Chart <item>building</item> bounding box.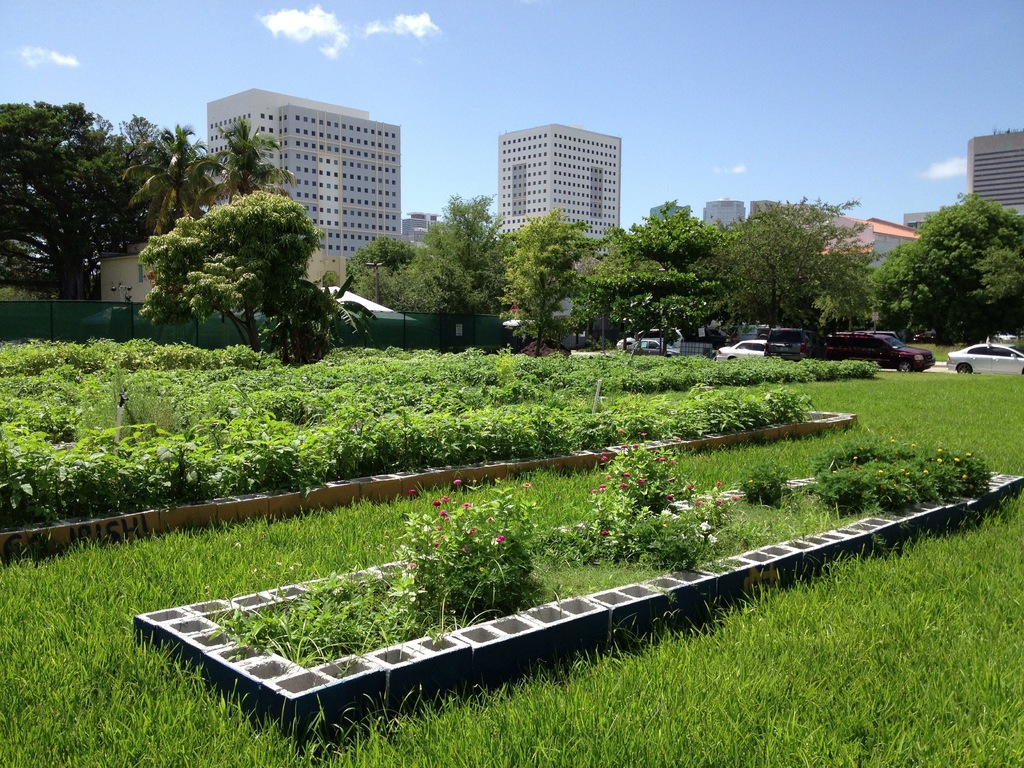
Charted: 969, 129, 1023, 220.
